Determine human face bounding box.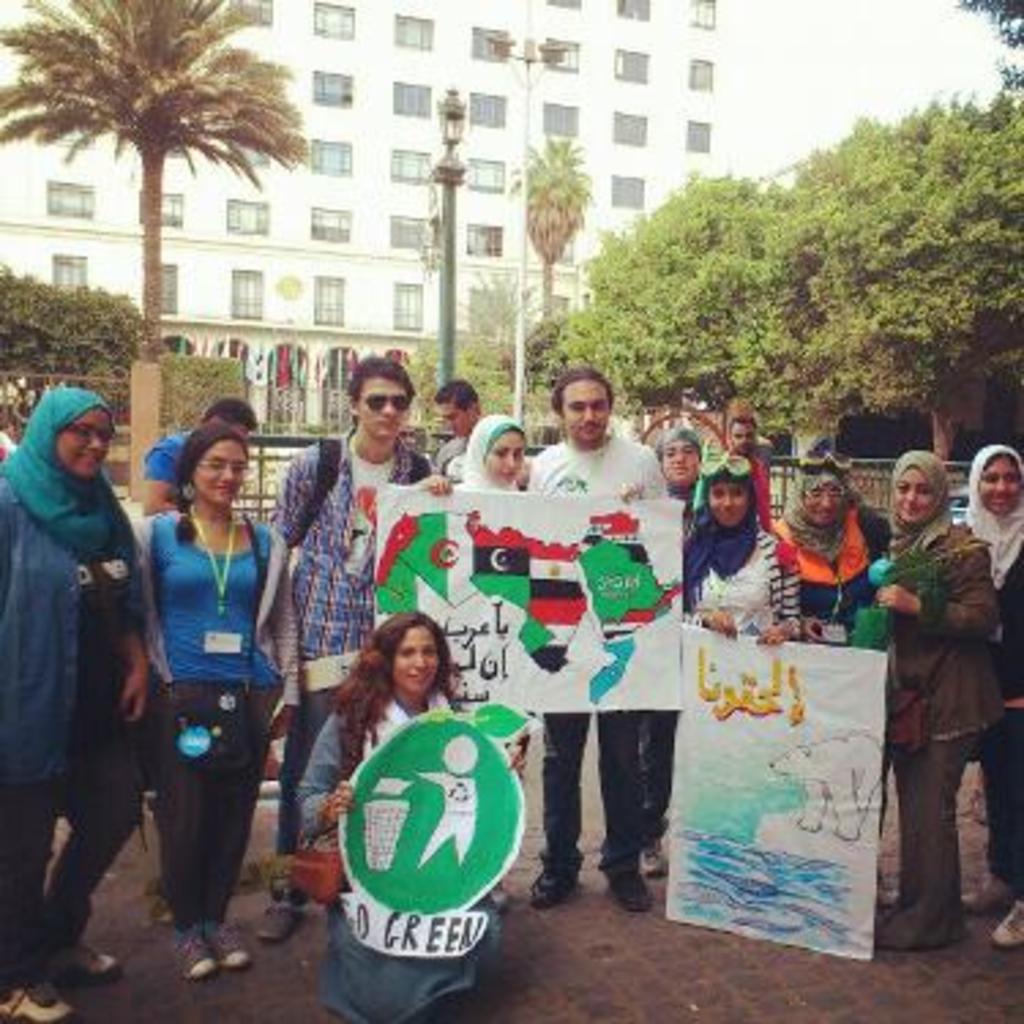
Determined: detection(666, 442, 699, 481).
